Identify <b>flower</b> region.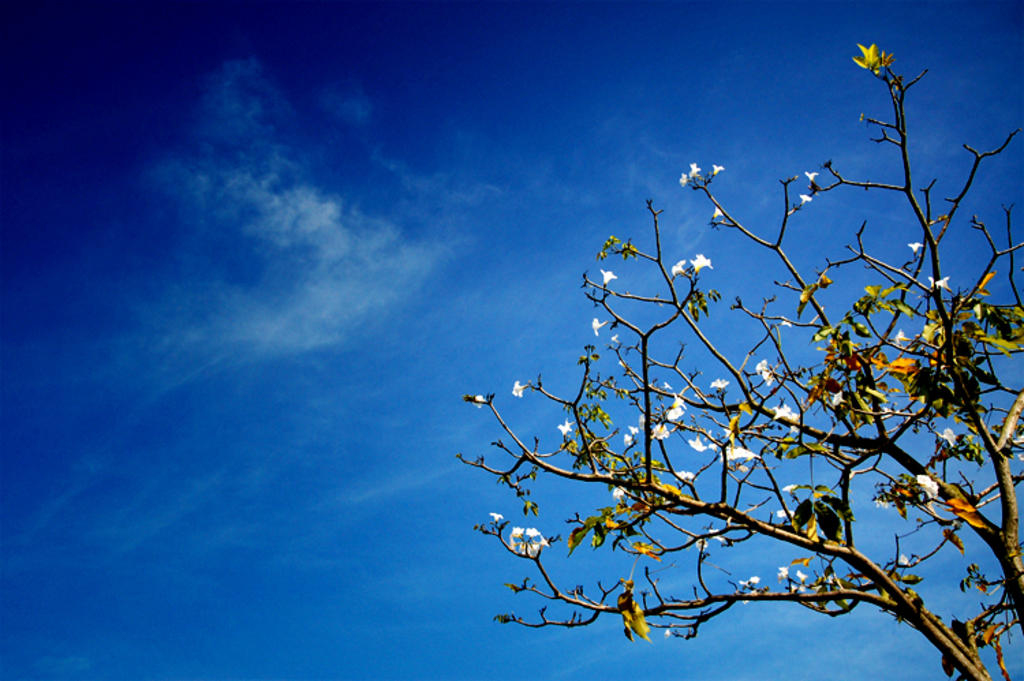
Region: left=668, top=259, right=685, bottom=281.
